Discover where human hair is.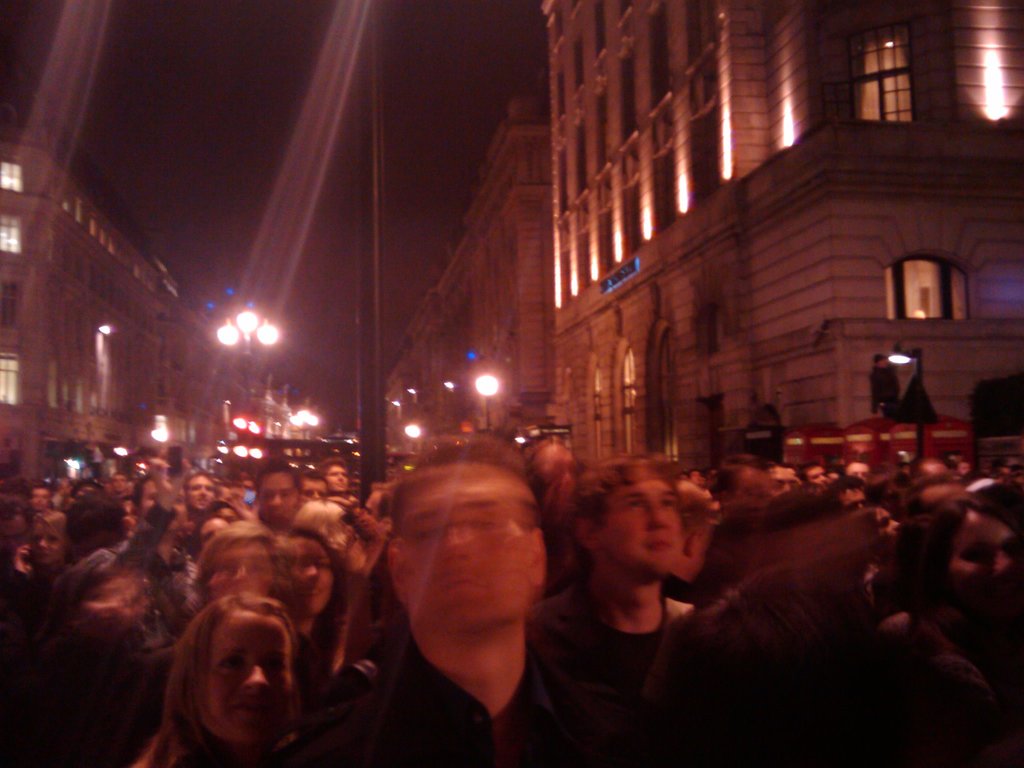
Discovered at [x1=567, y1=456, x2=677, y2=533].
